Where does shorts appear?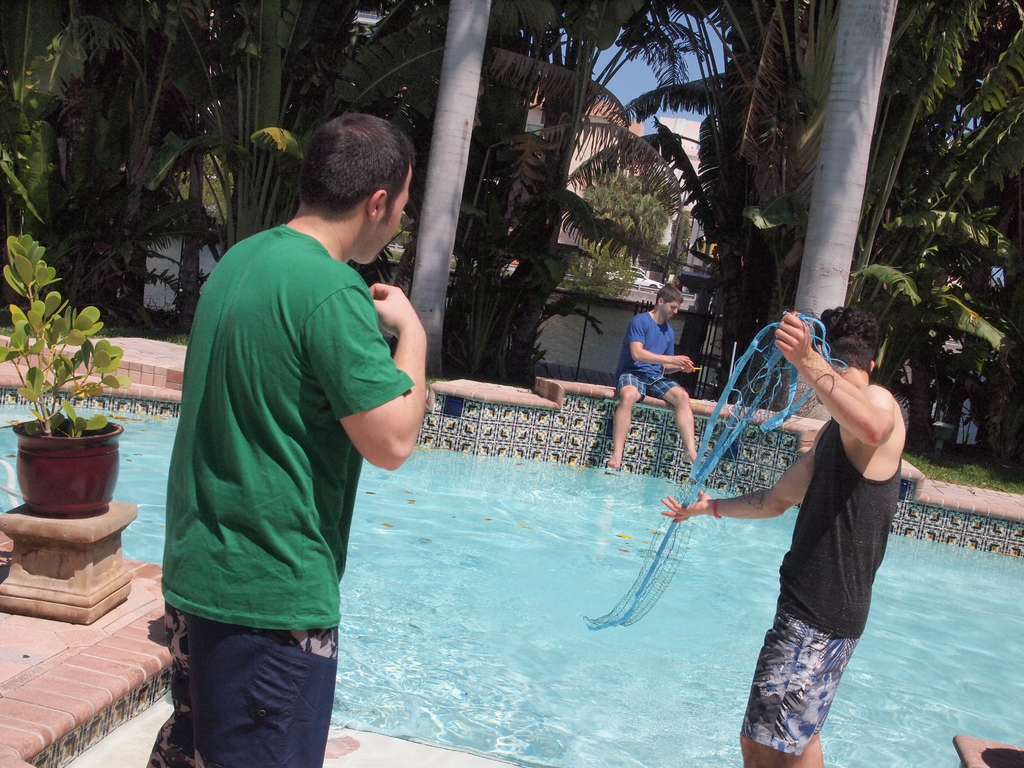
Appears at <bbox>618, 372, 681, 403</bbox>.
